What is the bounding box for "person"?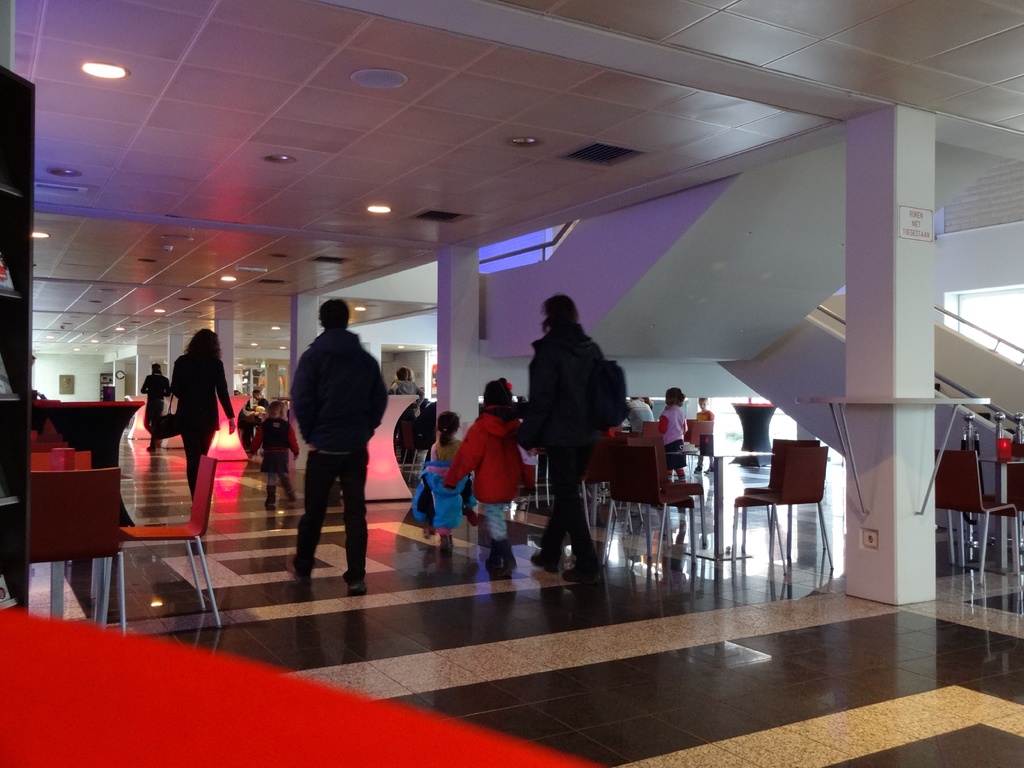
[x1=388, y1=360, x2=421, y2=397].
